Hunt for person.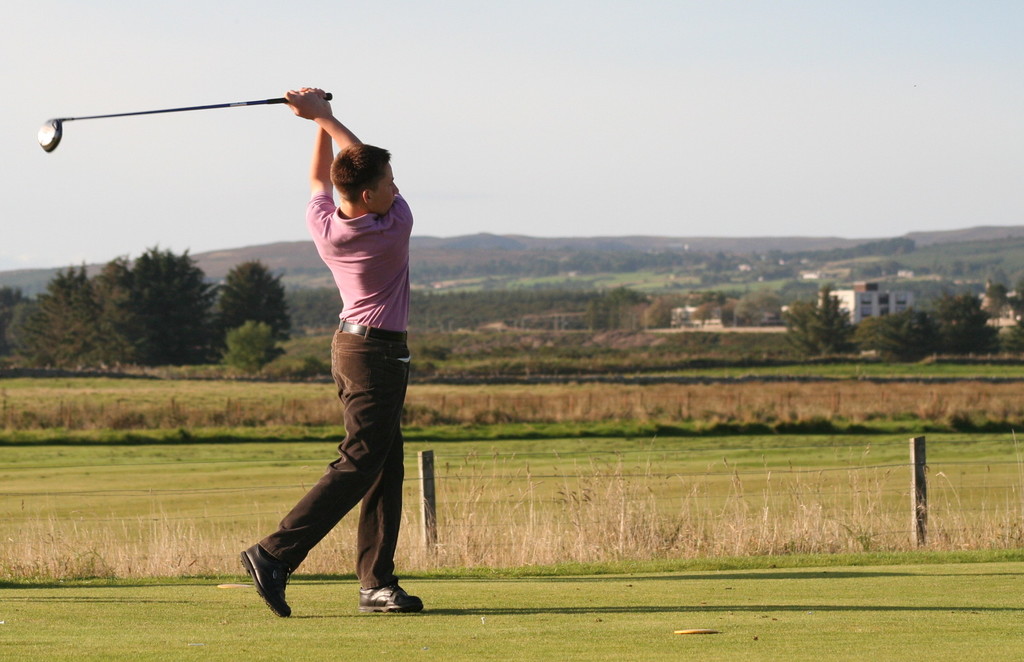
Hunted down at BBox(232, 76, 432, 615).
